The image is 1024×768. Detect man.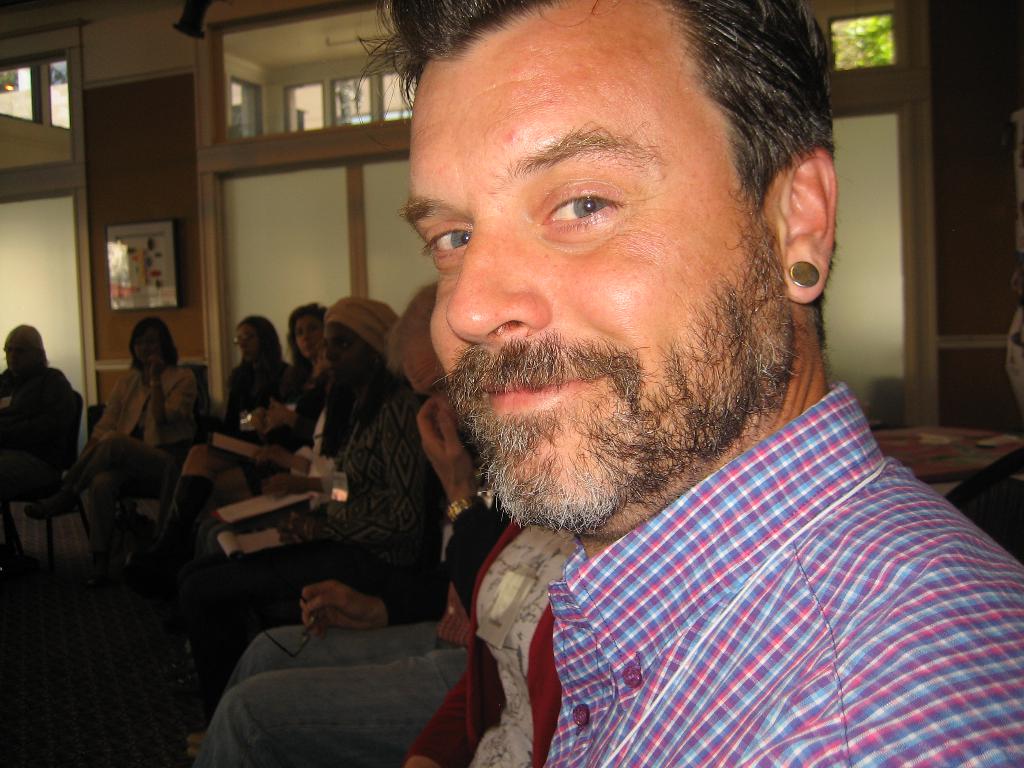
Detection: bbox=(193, 267, 513, 767).
